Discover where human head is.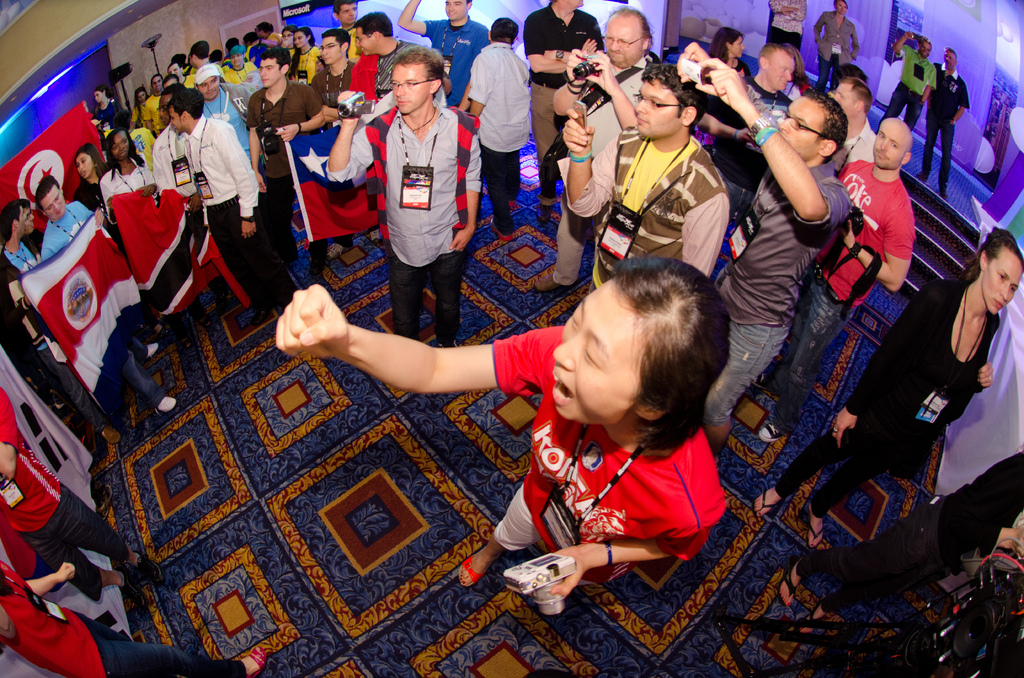
Discovered at select_region(774, 88, 846, 163).
